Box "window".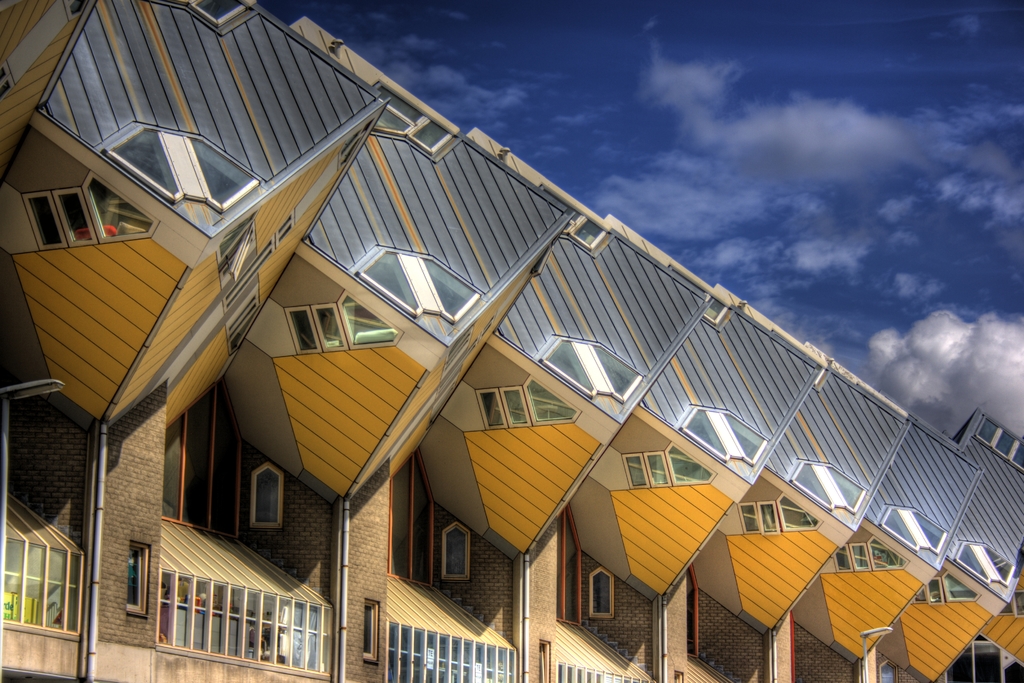
locate(975, 417, 1023, 476).
